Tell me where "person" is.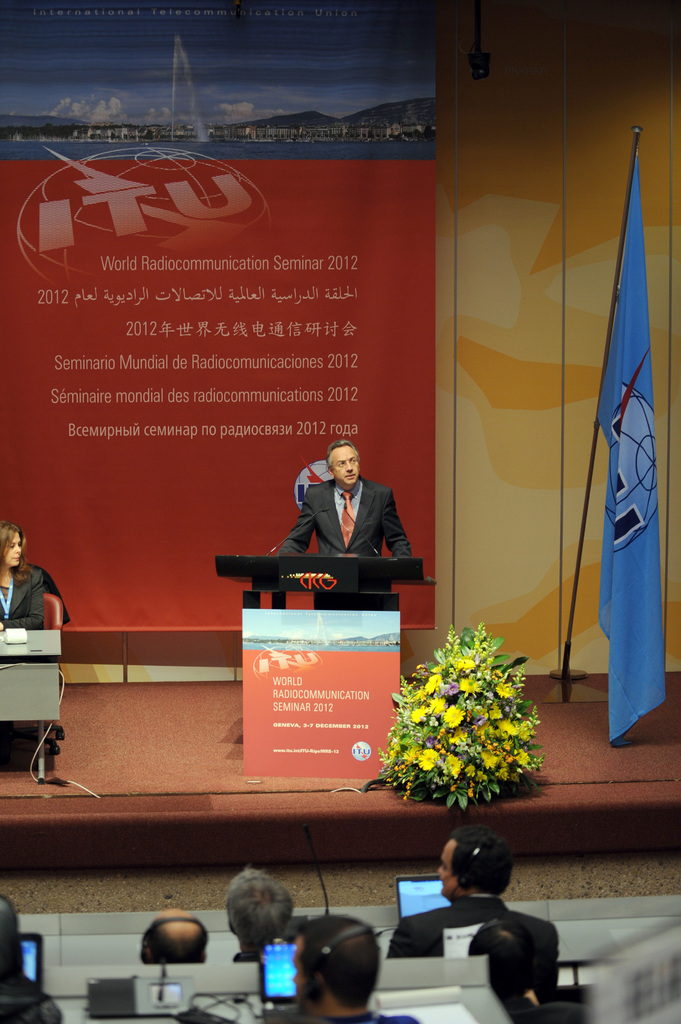
"person" is at bbox=[226, 865, 303, 958].
